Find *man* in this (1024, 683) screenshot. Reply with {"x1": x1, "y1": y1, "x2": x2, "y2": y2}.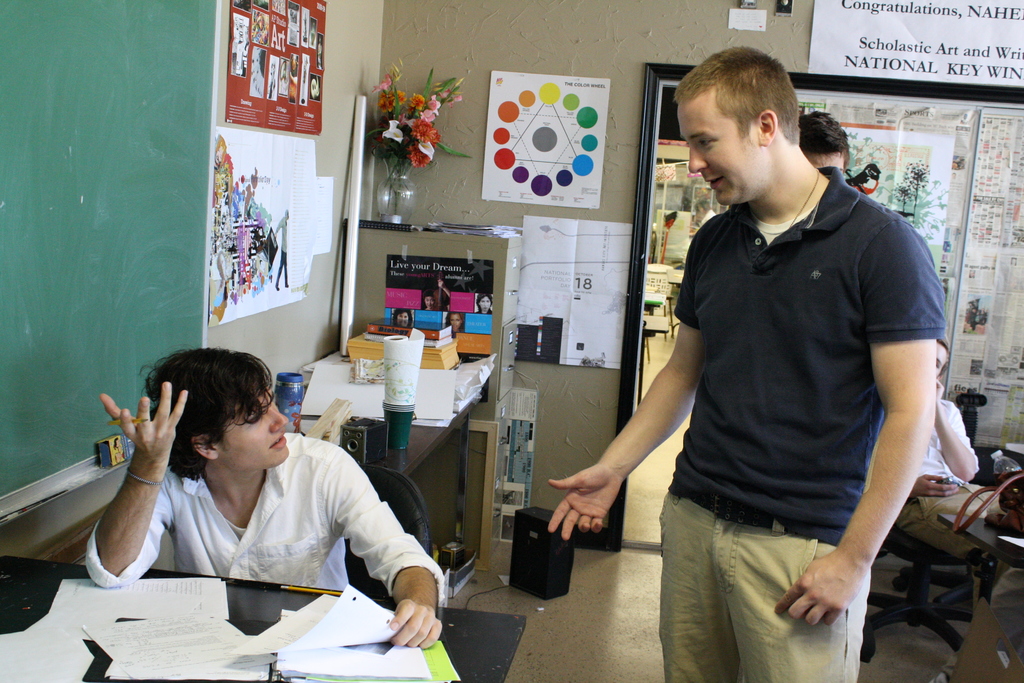
{"x1": 900, "y1": 336, "x2": 1007, "y2": 565}.
